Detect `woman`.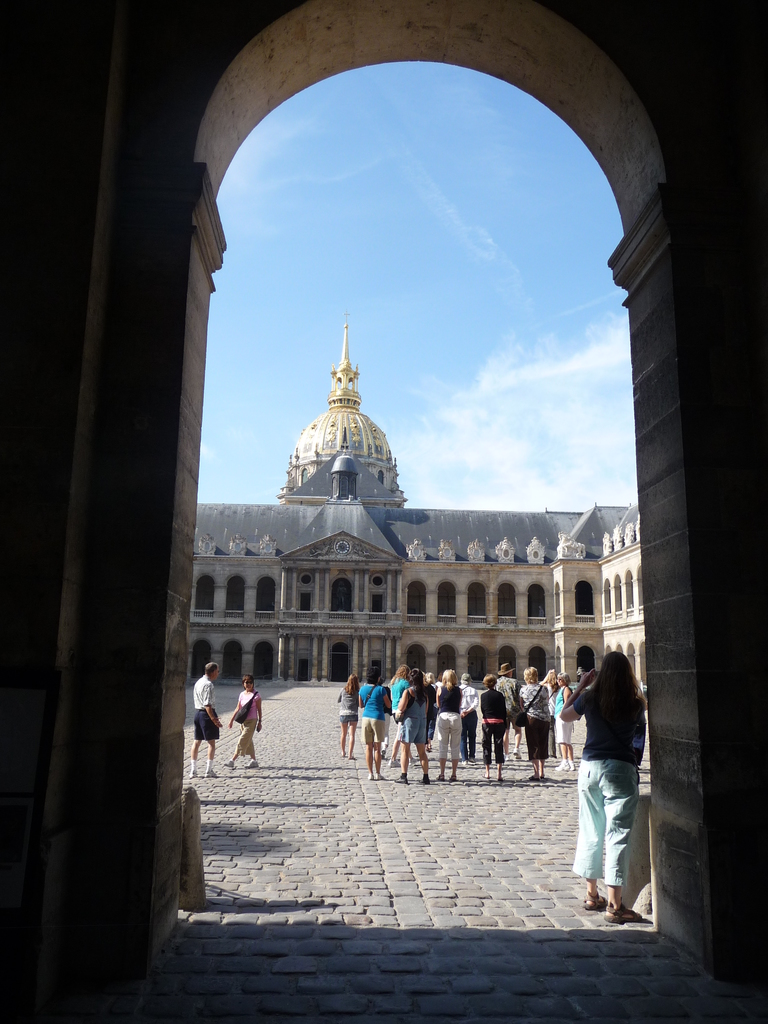
Detected at [left=356, top=666, right=390, bottom=781].
